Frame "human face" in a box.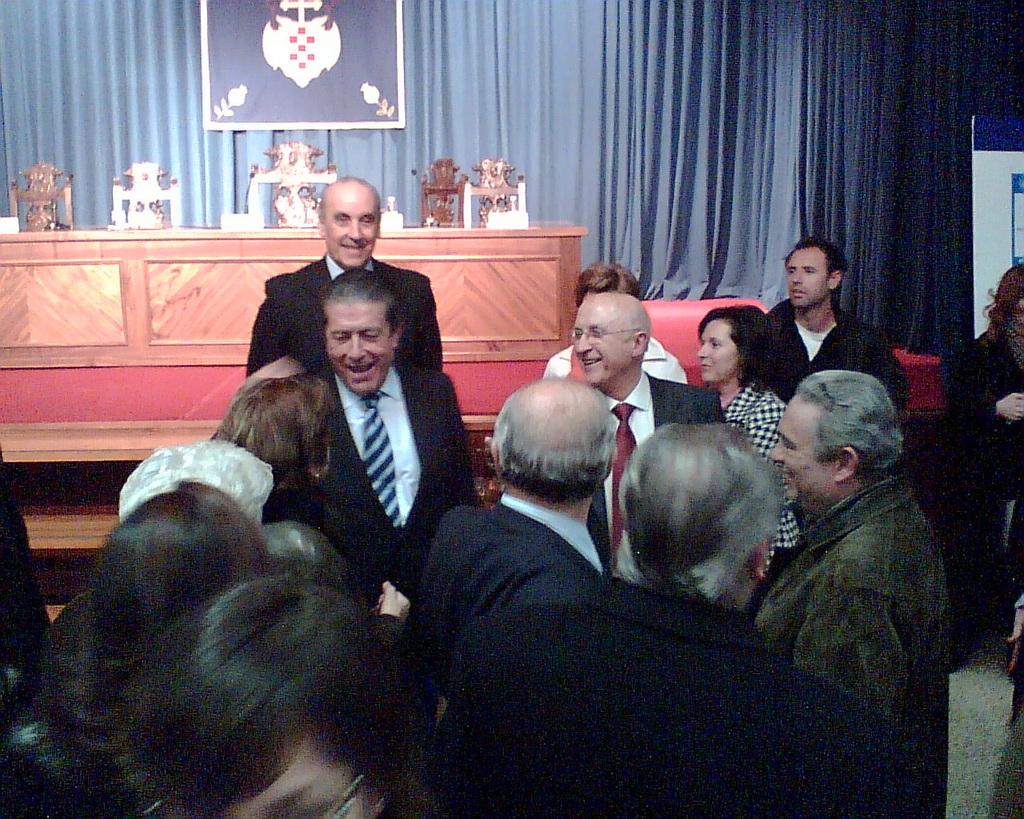
<box>771,392,830,502</box>.
